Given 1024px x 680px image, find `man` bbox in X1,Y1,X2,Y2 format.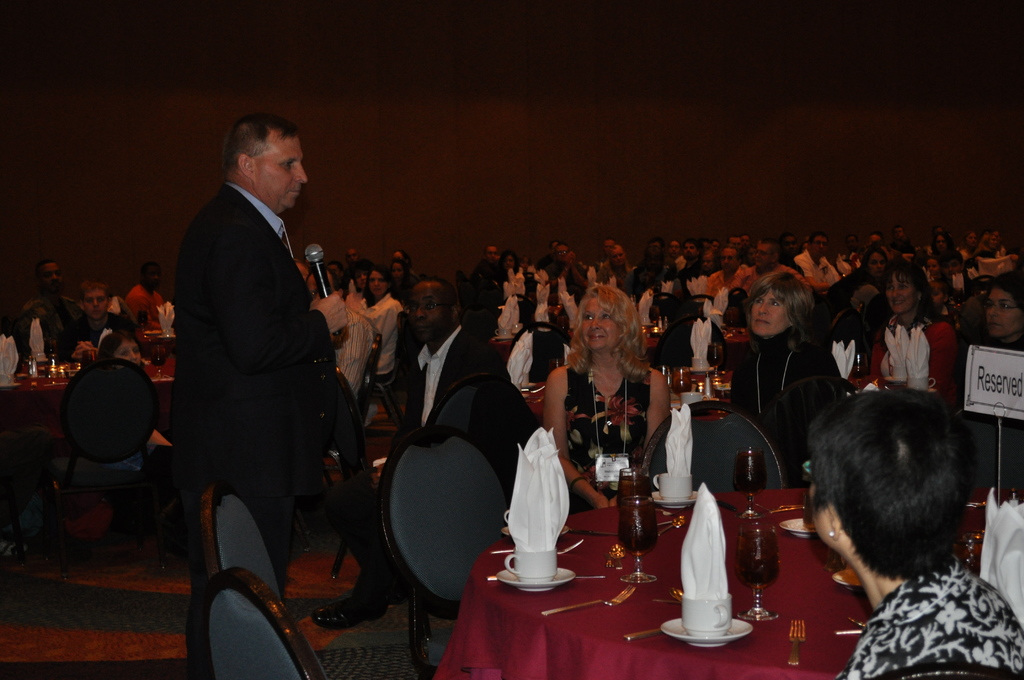
150,101,371,626.
